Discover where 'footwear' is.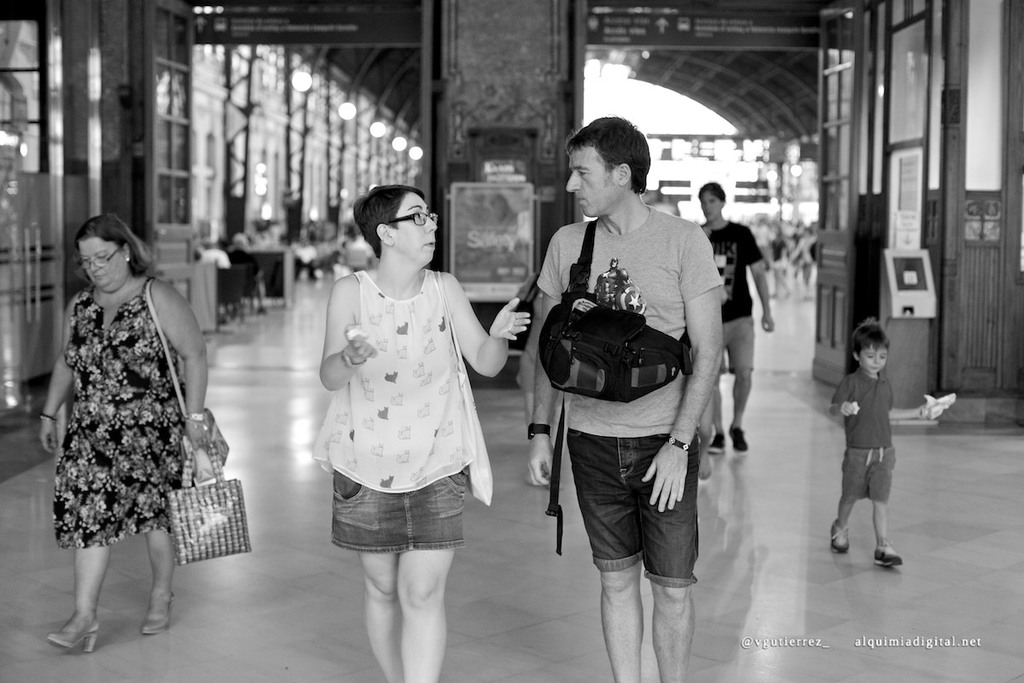
Discovered at [left=144, top=590, right=173, bottom=633].
